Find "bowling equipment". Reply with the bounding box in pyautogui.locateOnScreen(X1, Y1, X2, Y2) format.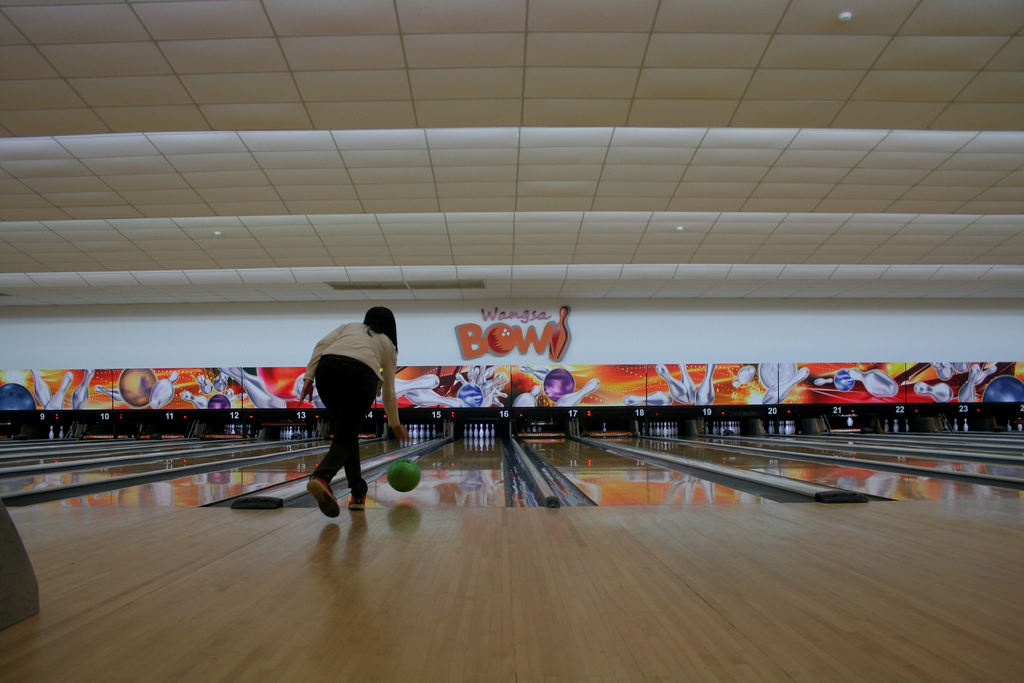
pyautogui.locateOnScreen(705, 420, 712, 436).
